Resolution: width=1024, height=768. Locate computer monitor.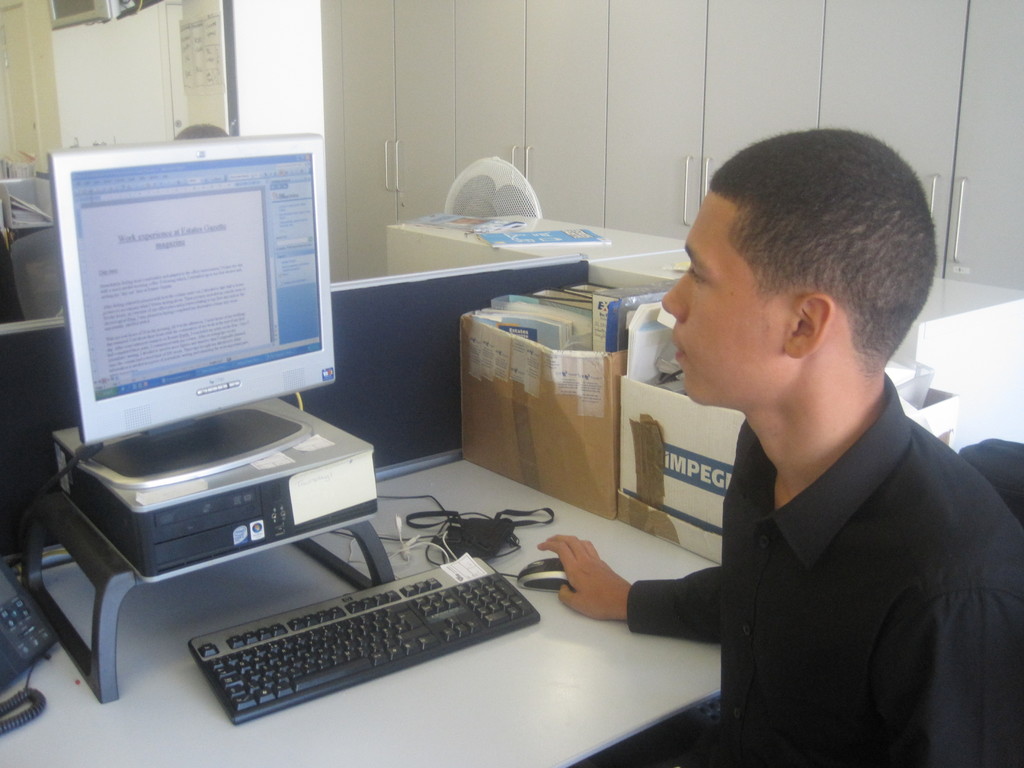
x1=33, y1=143, x2=349, y2=462.
